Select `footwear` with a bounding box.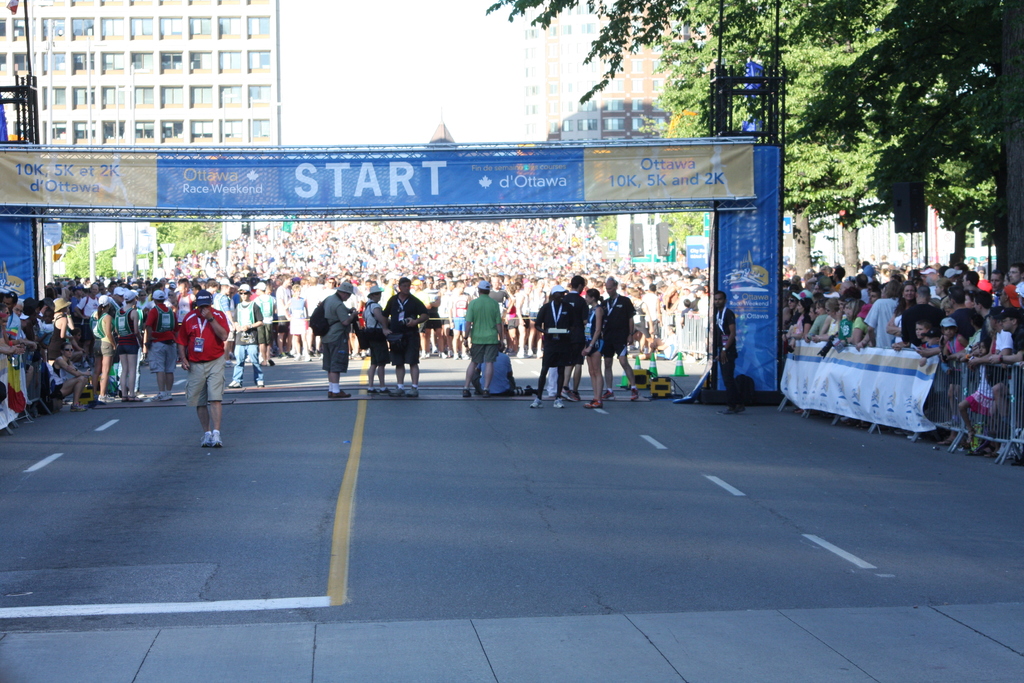
bbox=[563, 388, 573, 399].
